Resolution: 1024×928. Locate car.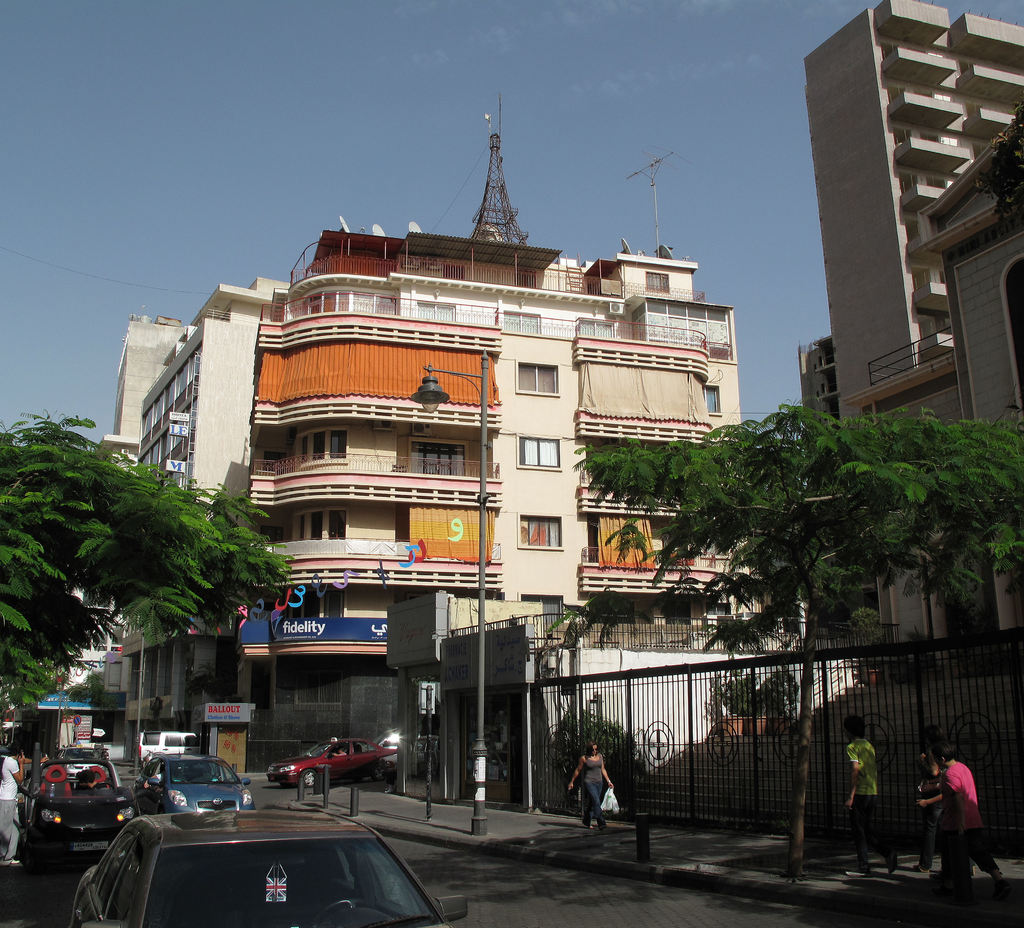
left=268, top=736, right=407, bottom=795.
